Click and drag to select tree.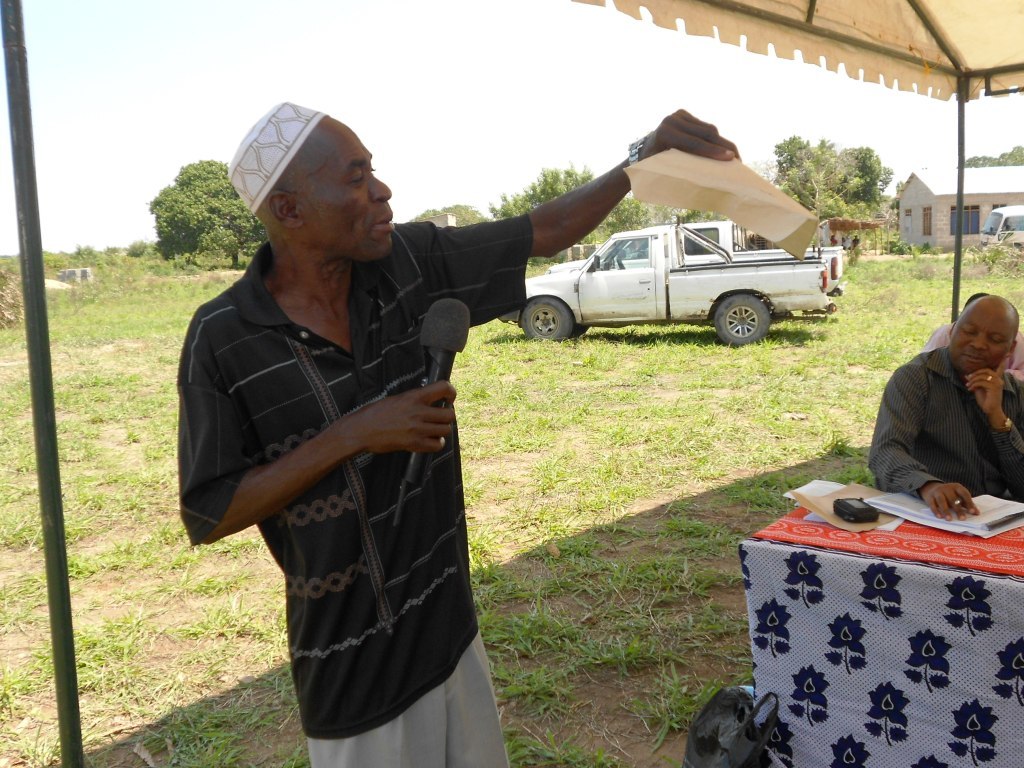
Selection: 779/132/900/224.
